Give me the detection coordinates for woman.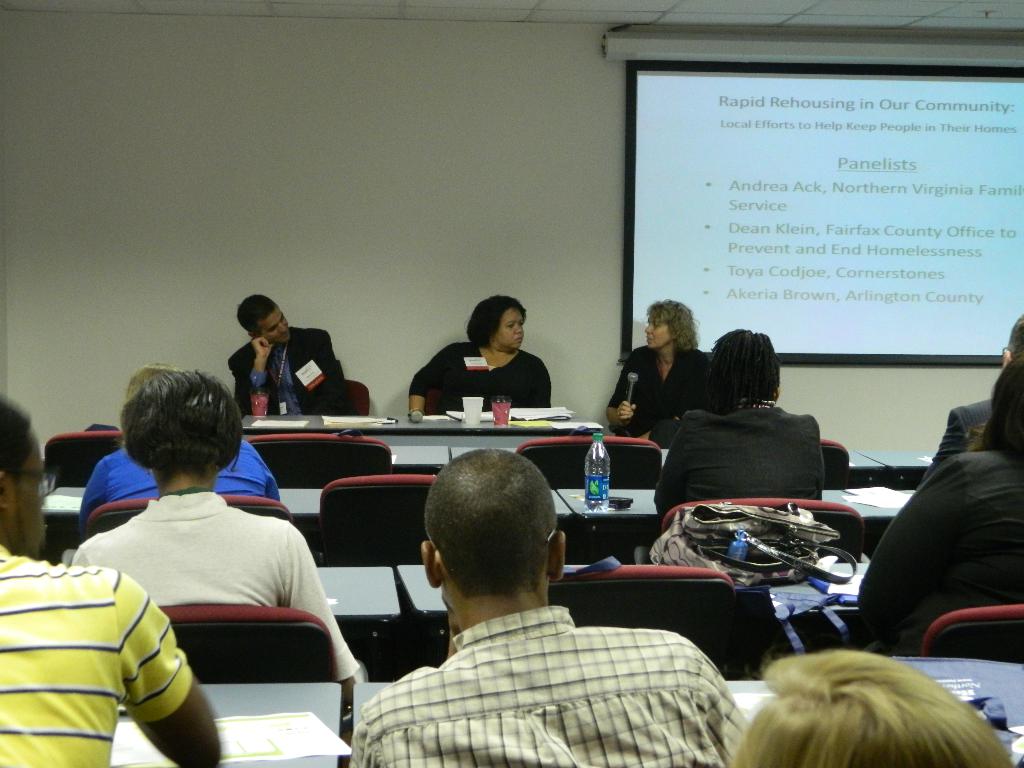
rect(68, 367, 362, 712).
